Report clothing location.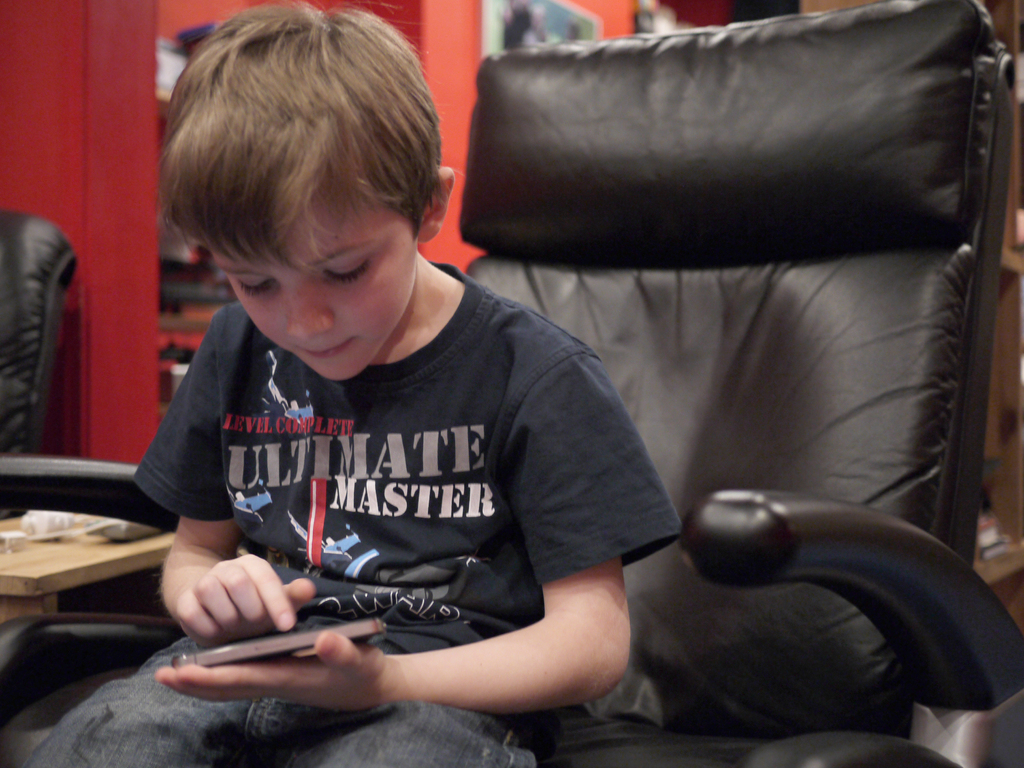
Report: (x1=12, y1=291, x2=694, y2=767).
